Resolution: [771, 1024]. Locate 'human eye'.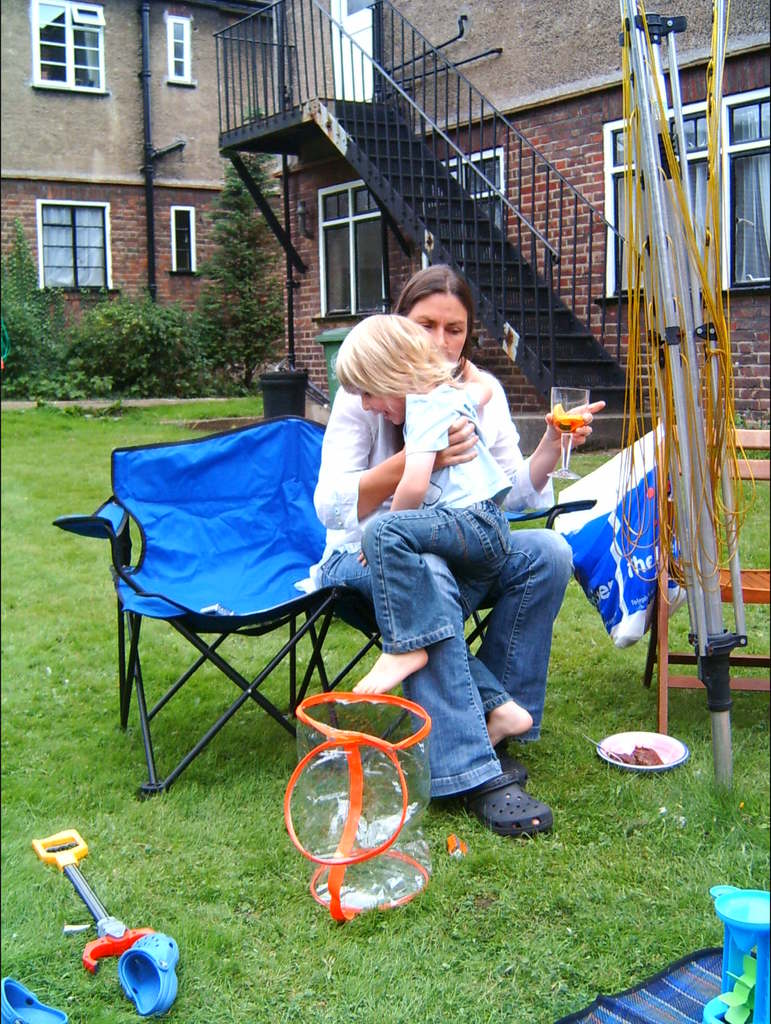
{"x1": 414, "y1": 317, "x2": 441, "y2": 337}.
